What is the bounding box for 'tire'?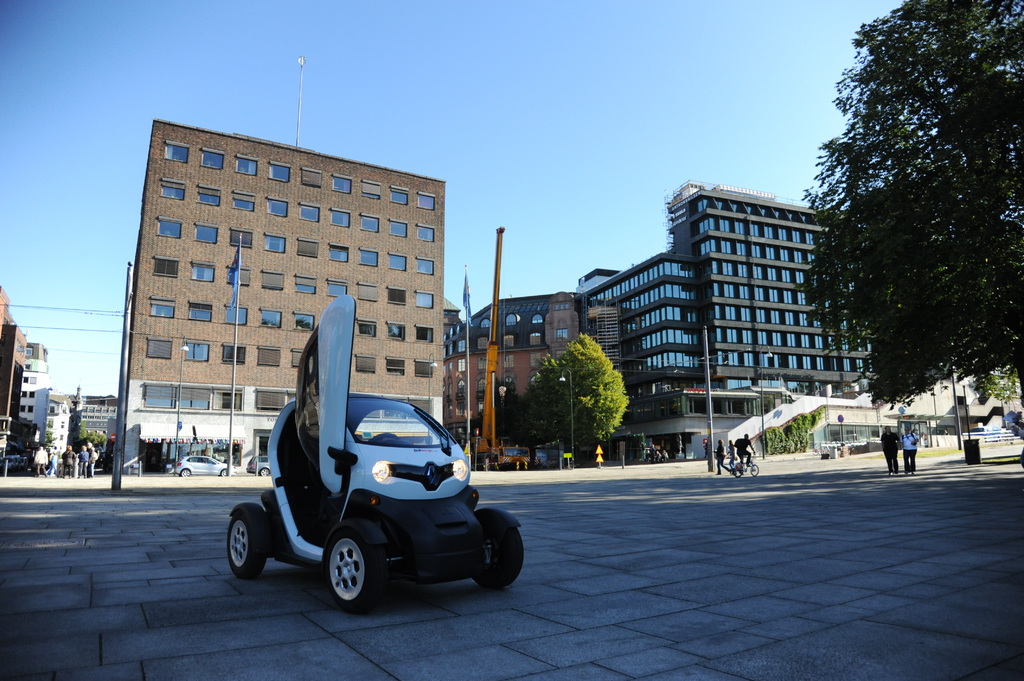
463:508:527:586.
